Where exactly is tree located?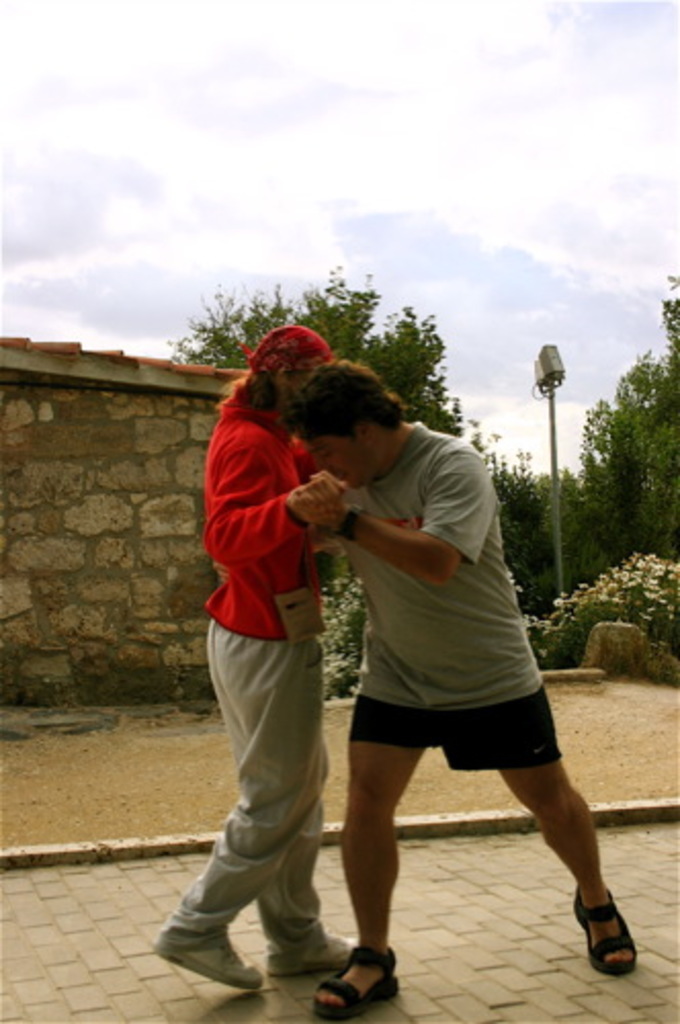
Its bounding box is detection(166, 262, 469, 592).
